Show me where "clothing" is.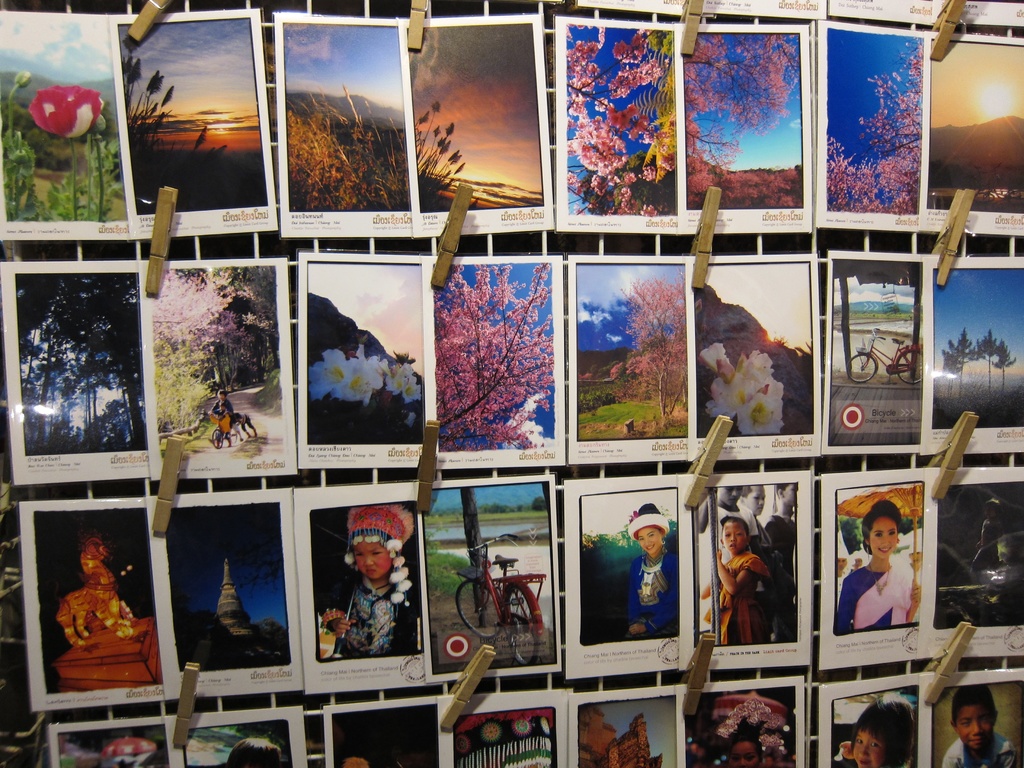
"clothing" is at 612,535,690,653.
